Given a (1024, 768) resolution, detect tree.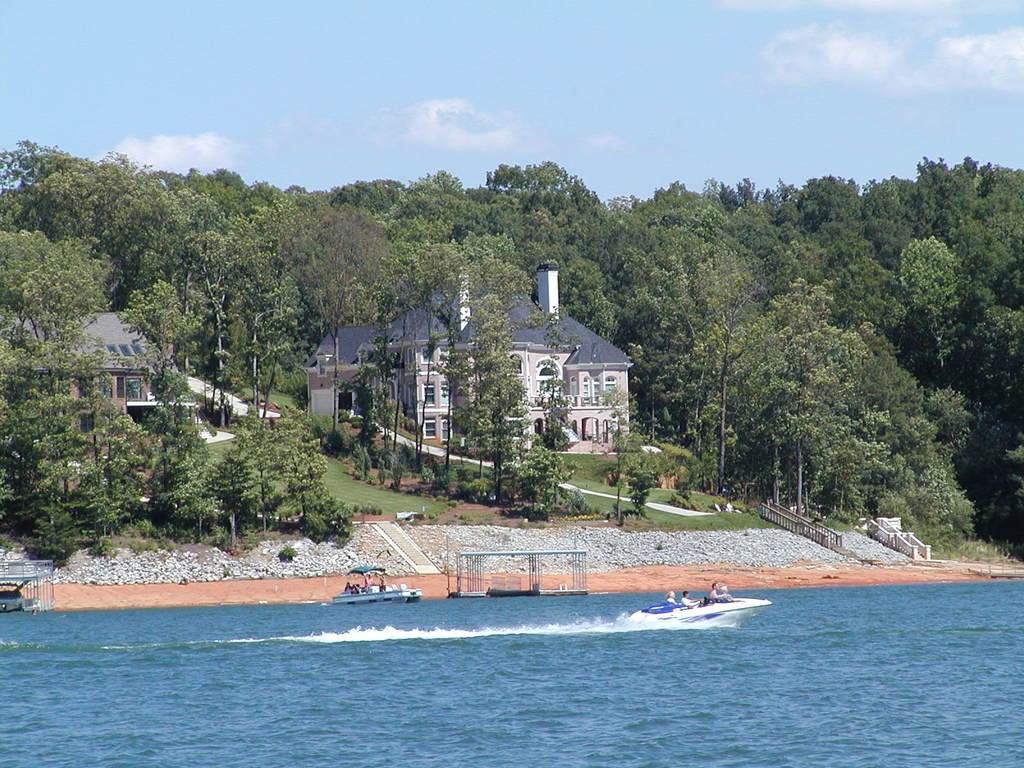
box(10, 212, 132, 540).
